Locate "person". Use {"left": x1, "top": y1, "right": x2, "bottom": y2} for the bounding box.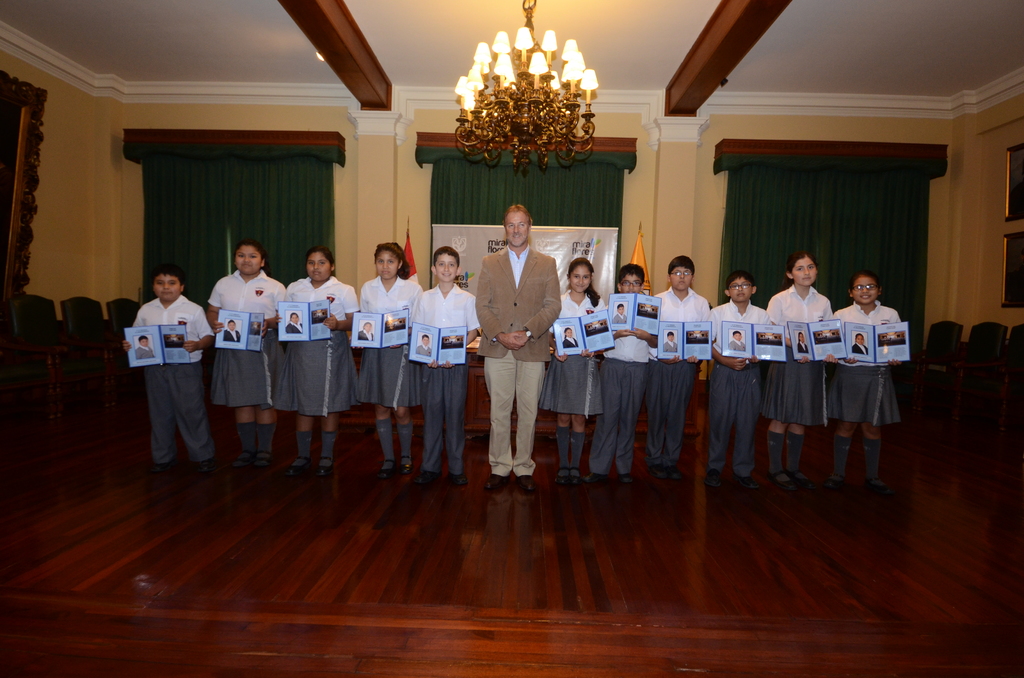
{"left": 830, "top": 267, "right": 902, "bottom": 494}.
